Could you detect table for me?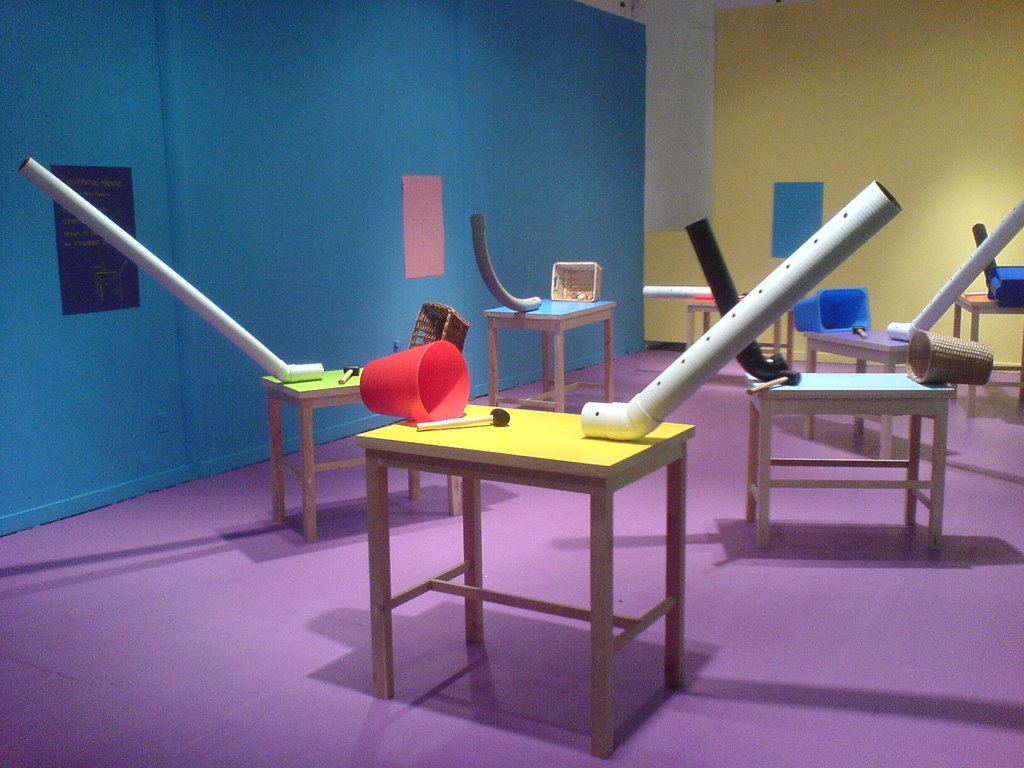
Detection result: 260/367/461/542.
